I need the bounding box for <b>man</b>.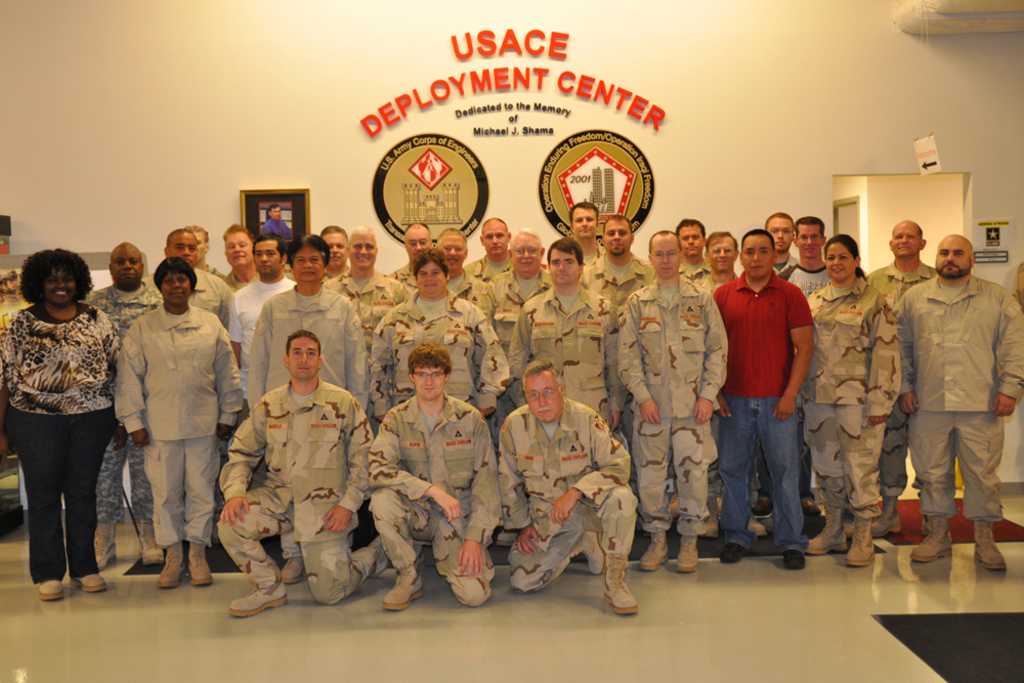
Here it is: rect(506, 236, 629, 433).
